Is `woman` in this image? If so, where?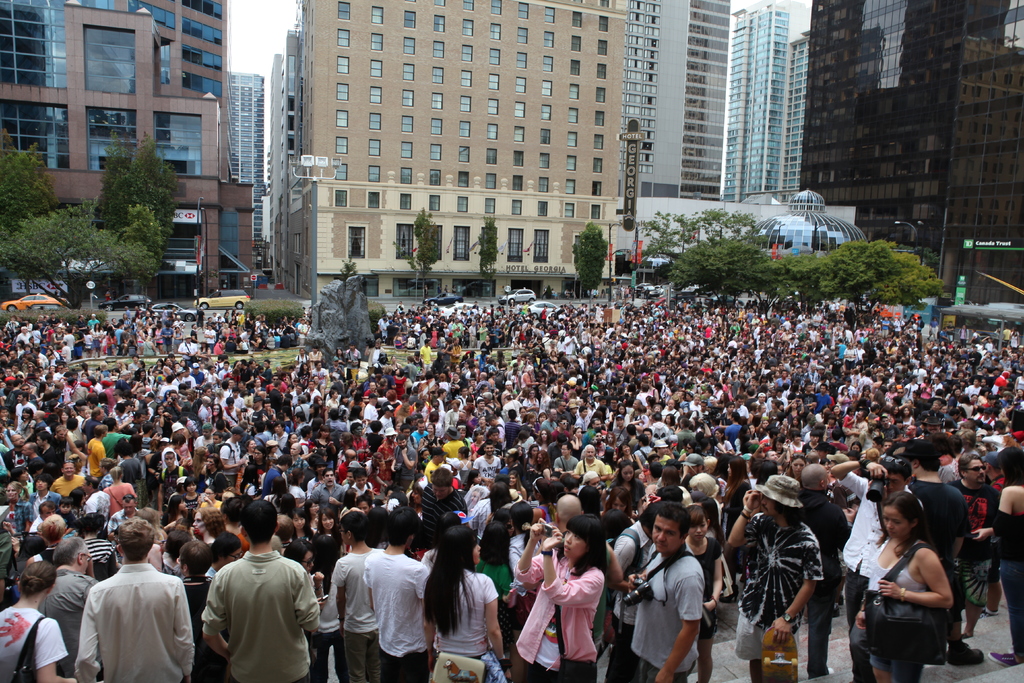
Yes, at bbox(390, 366, 407, 404).
